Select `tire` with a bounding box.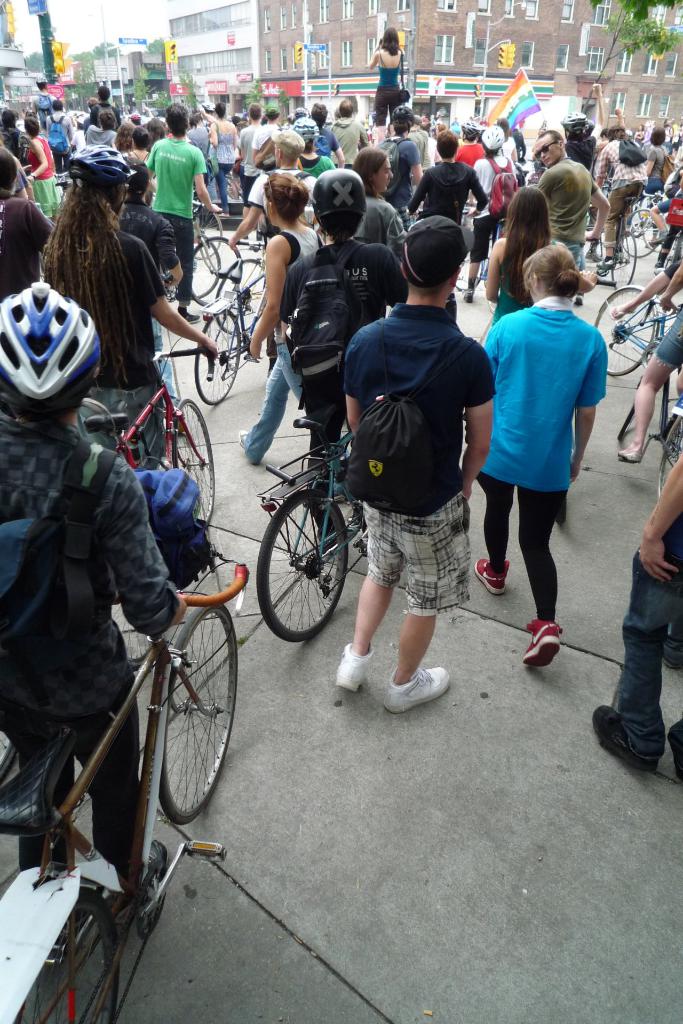
Rect(609, 225, 636, 288).
